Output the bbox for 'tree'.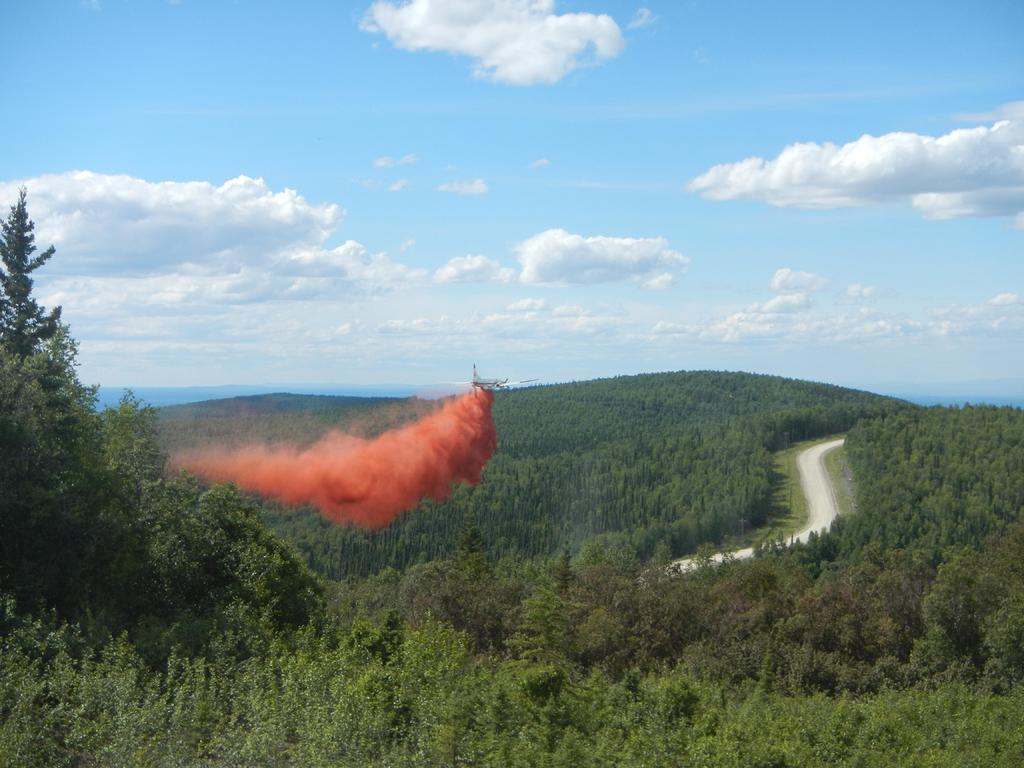
[left=6, top=230, right=103, bottom=550].
